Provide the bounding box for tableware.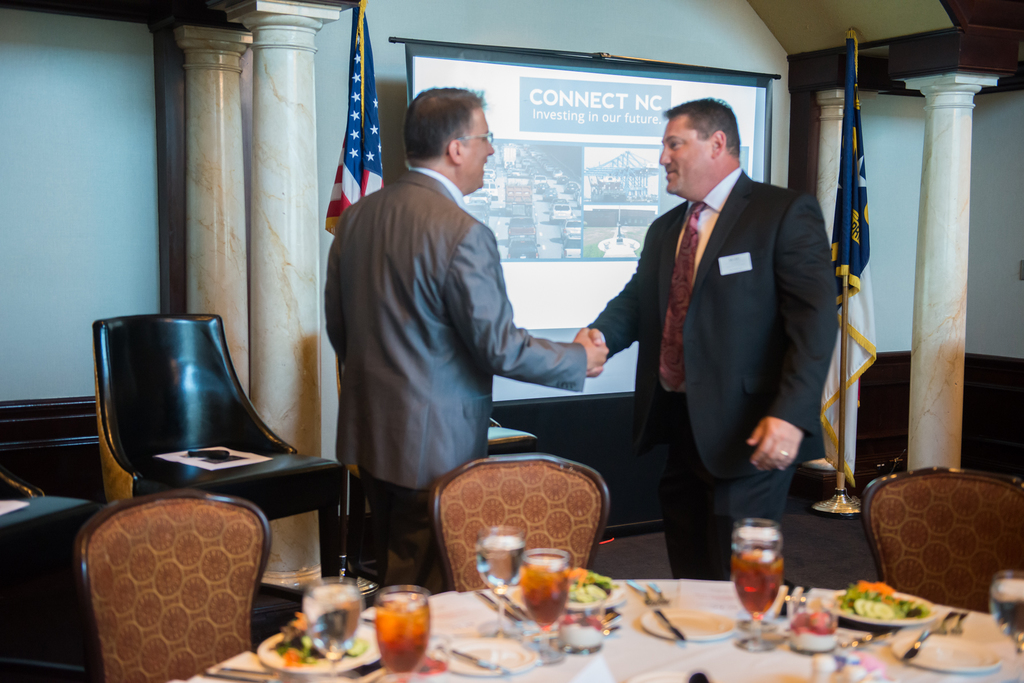
837:631:891:647.
